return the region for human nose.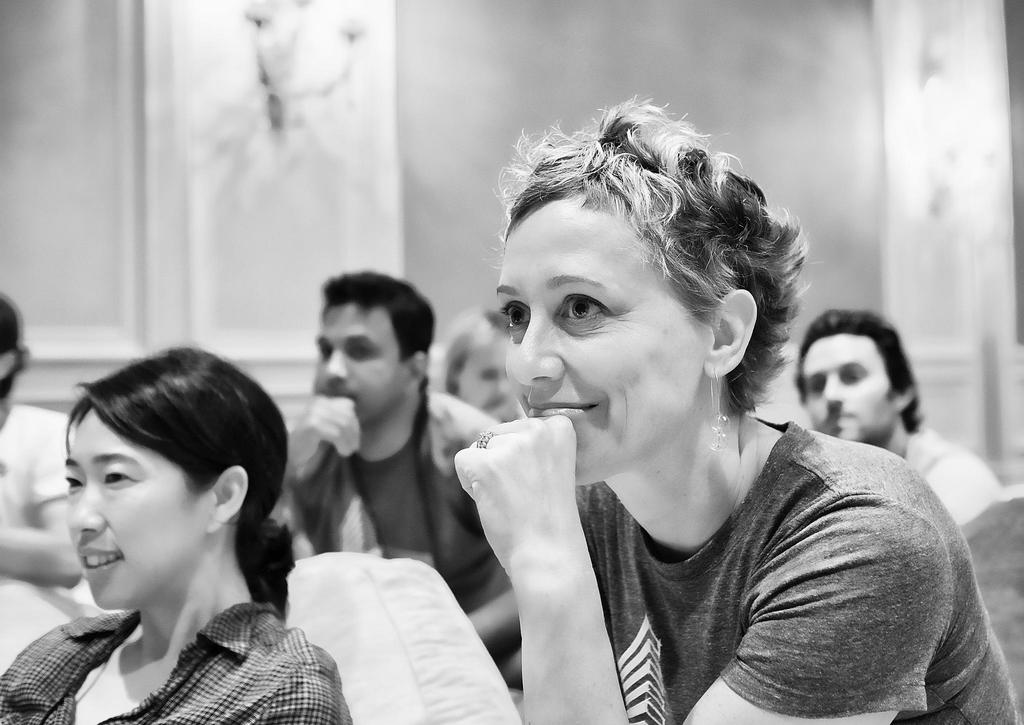
822:374:842:409.
